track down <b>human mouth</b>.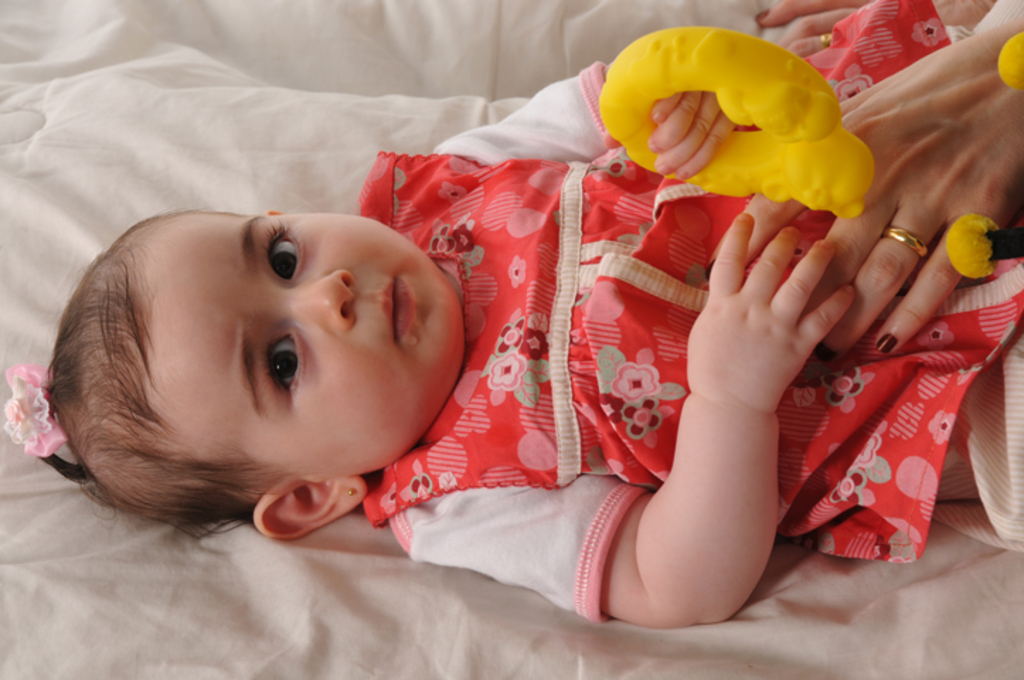
Tracked to bbox(382, 278, 411, 343).
